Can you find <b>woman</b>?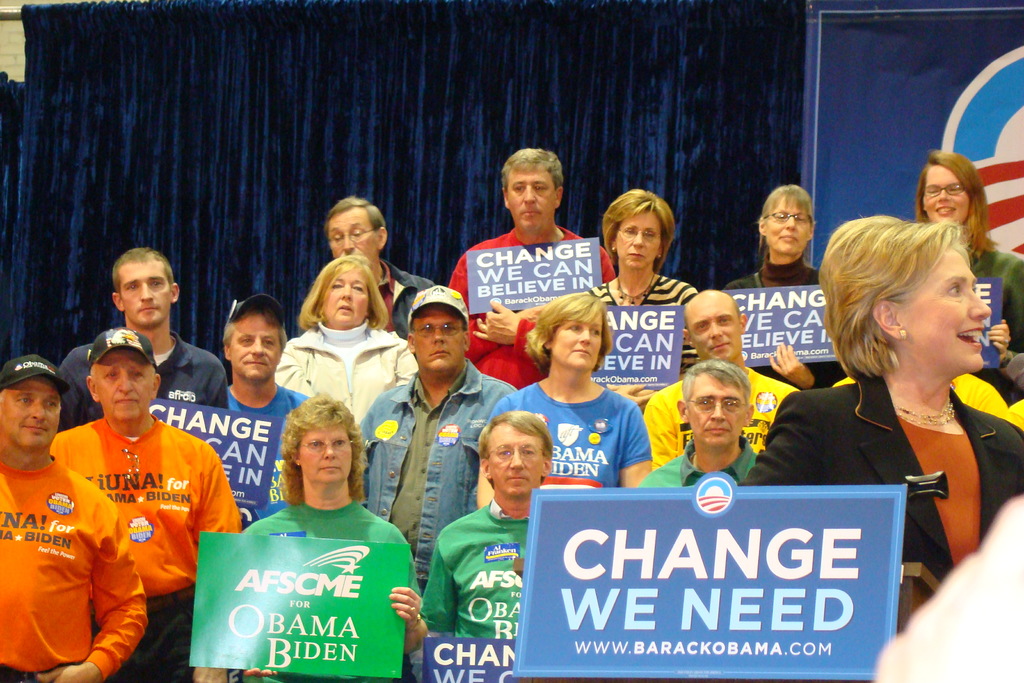
Yes, bounding box: box(180, 396, 429, 682).
